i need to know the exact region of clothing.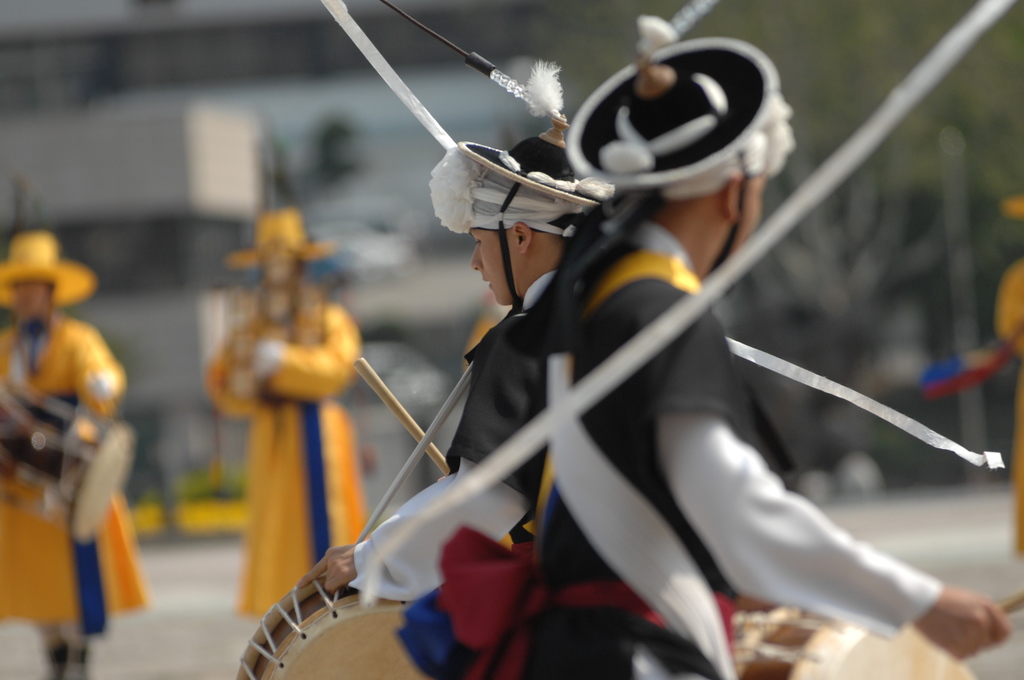
Region: 506 202 947 679.
